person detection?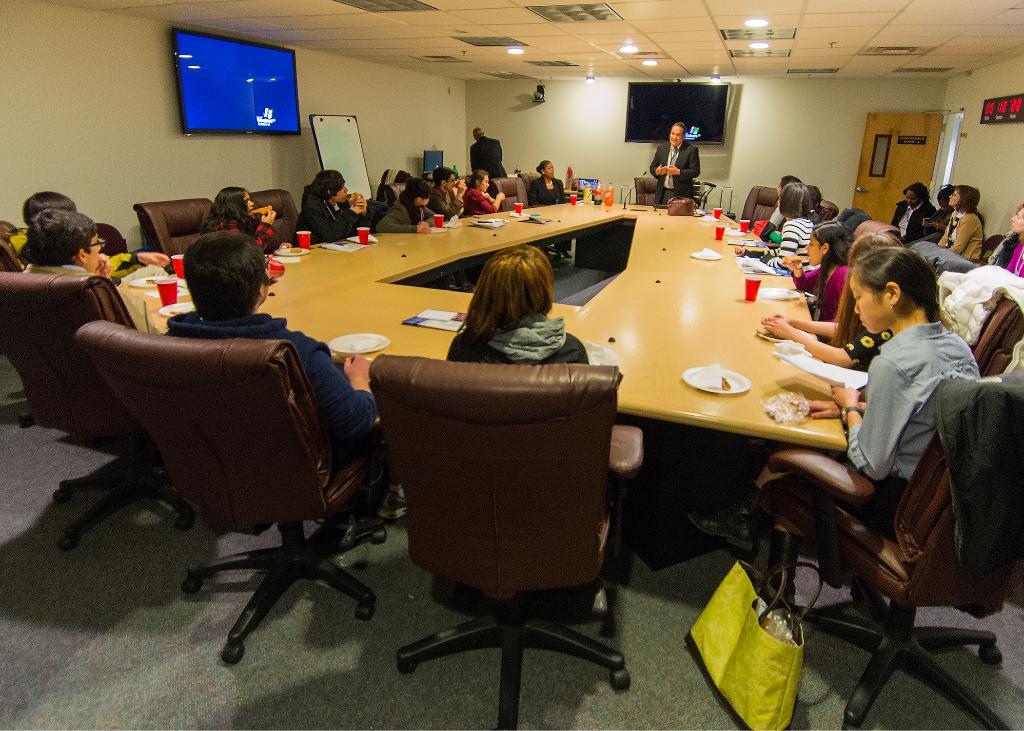
detection(163, 225, 413, 524)
